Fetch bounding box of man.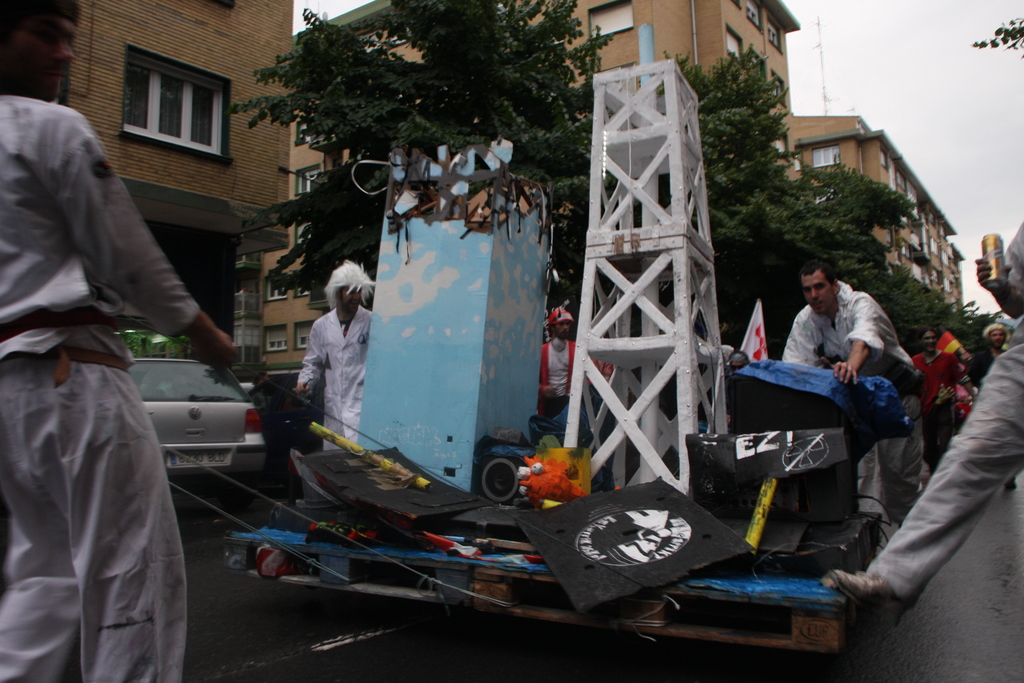
Bbox: region(908, 322, 965, 450).
